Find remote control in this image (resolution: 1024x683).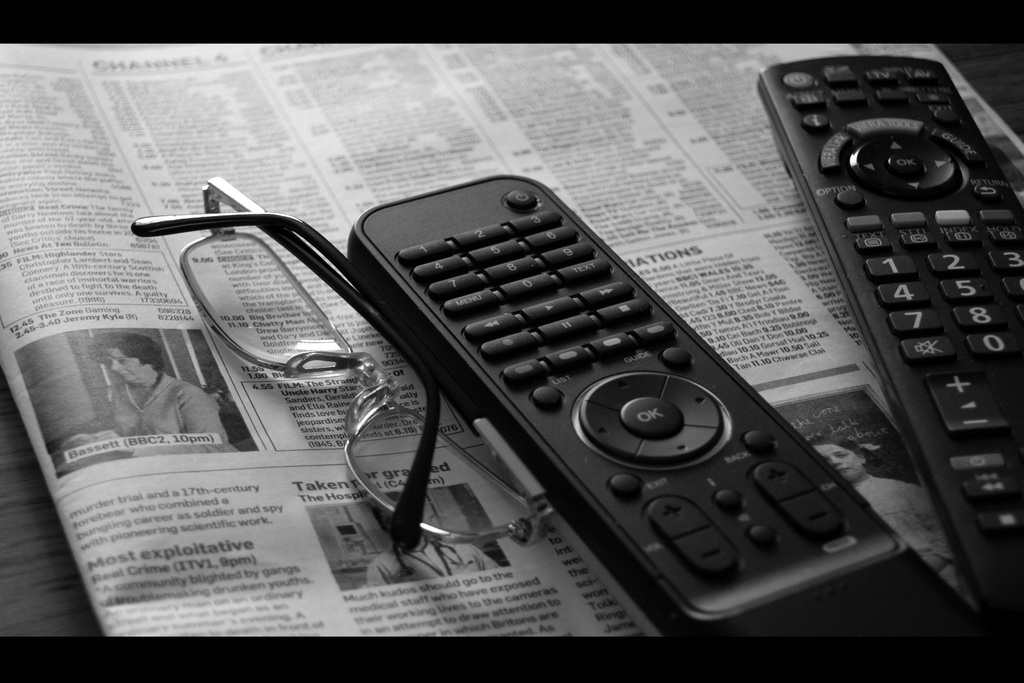
[346,174,982,635].
